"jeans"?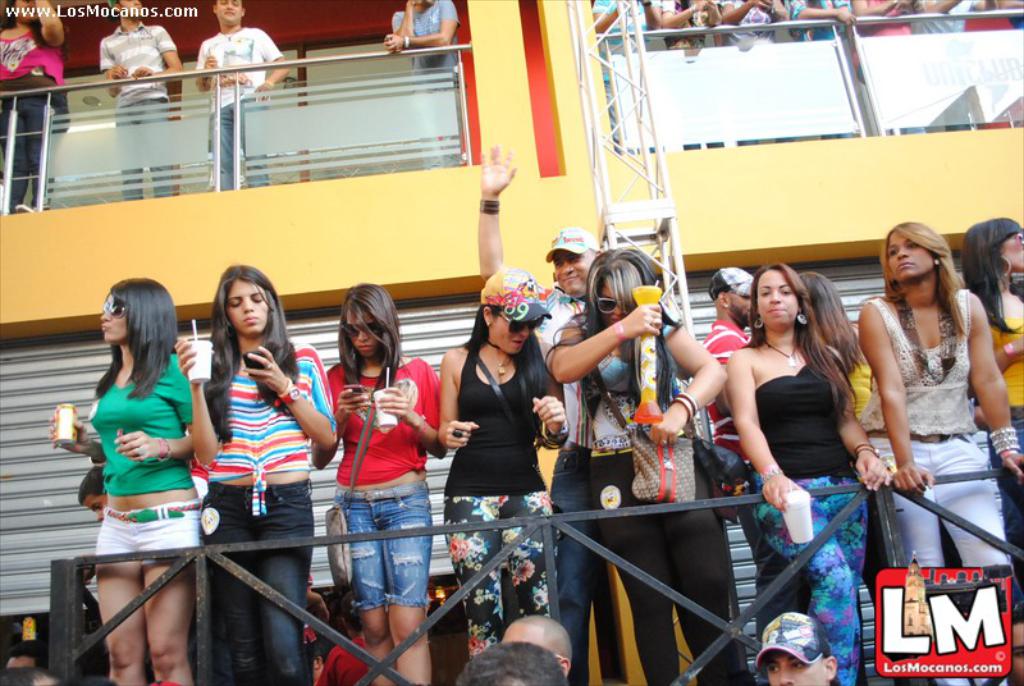
202,483,312,681
